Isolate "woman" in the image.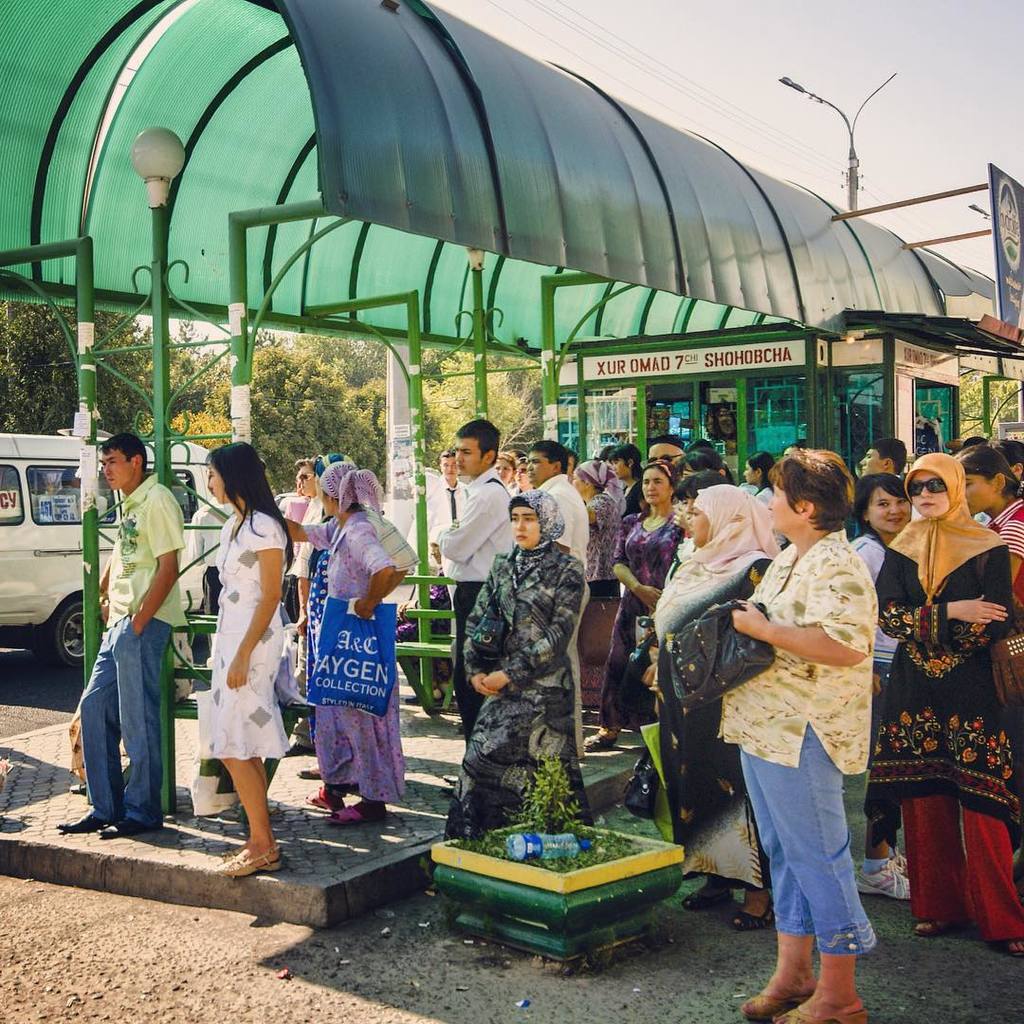
Isolated region: (left=279, top=458, right=406, bottom=827).
